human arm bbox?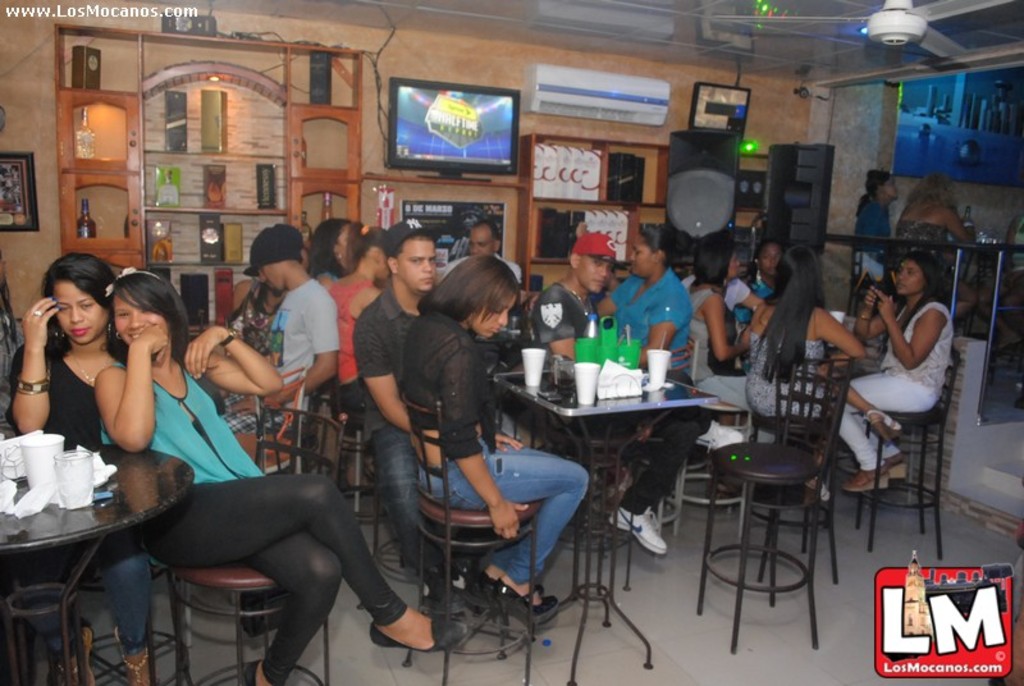
bbox(353, 319, 529, 442)
